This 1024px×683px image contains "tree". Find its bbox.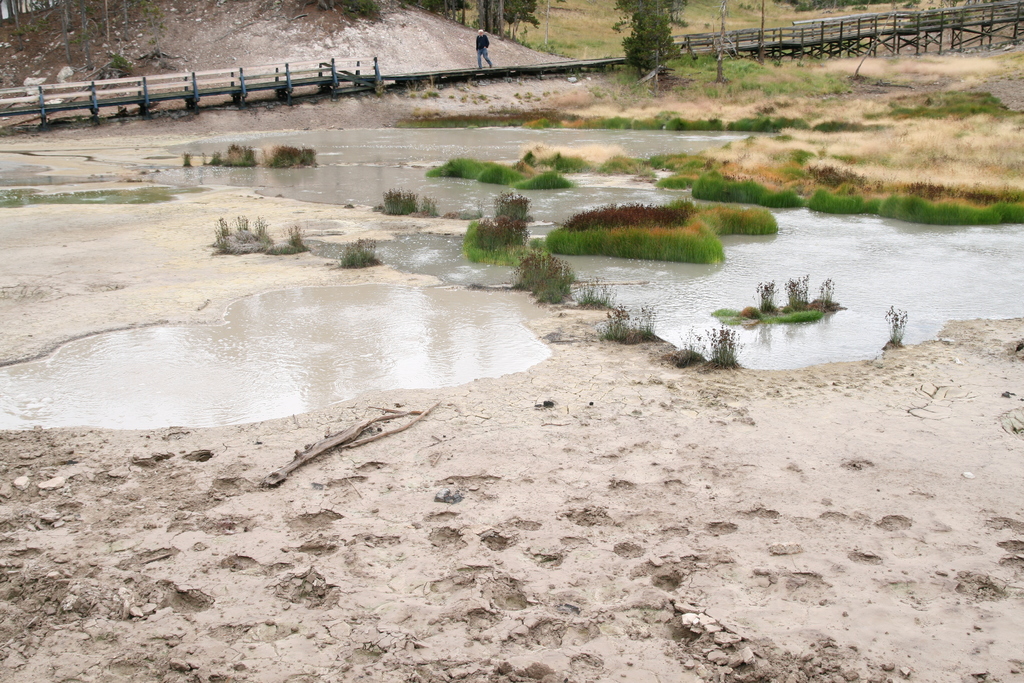
[477,0,536,35].
